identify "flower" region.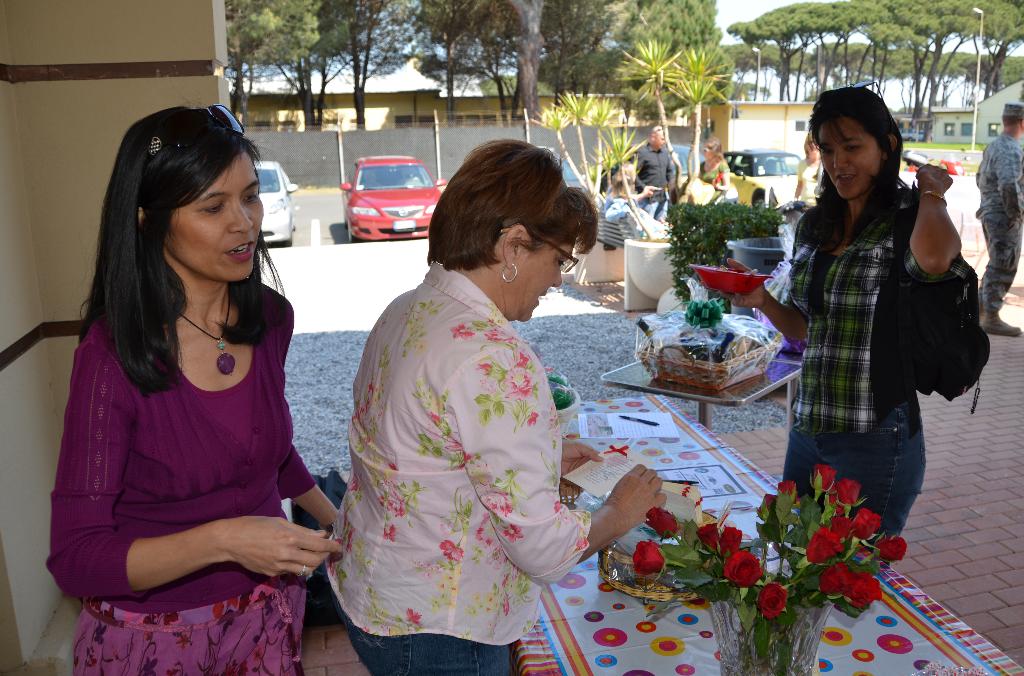
Region: 841:574:888:605.
